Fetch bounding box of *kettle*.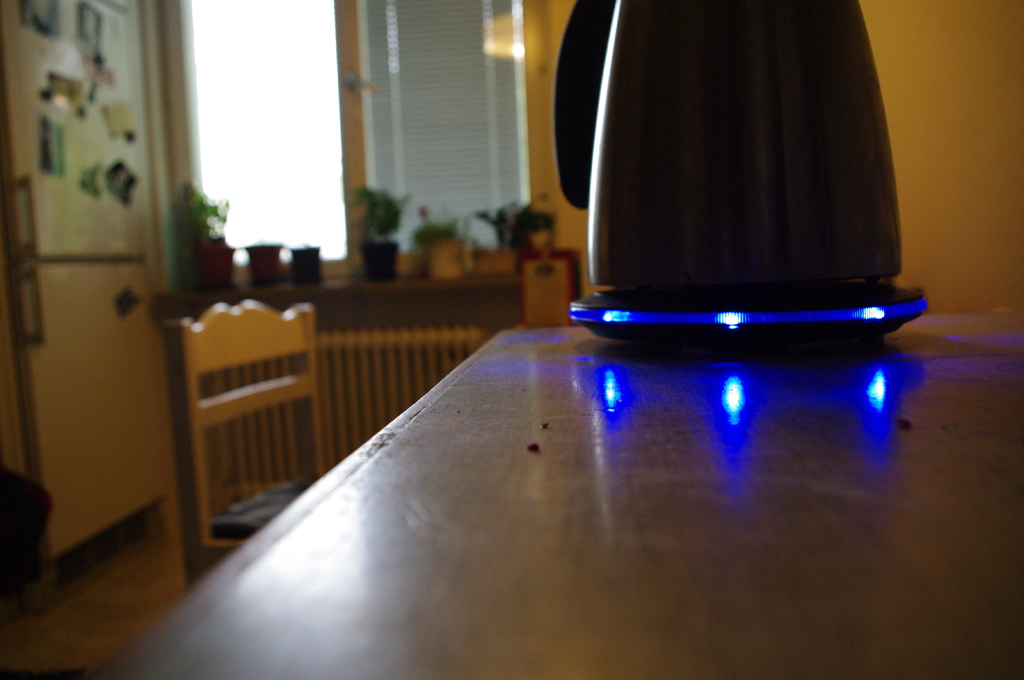
Bbox: {"left": 548, "top": 0, "right": 904, "bottom": 314}.
